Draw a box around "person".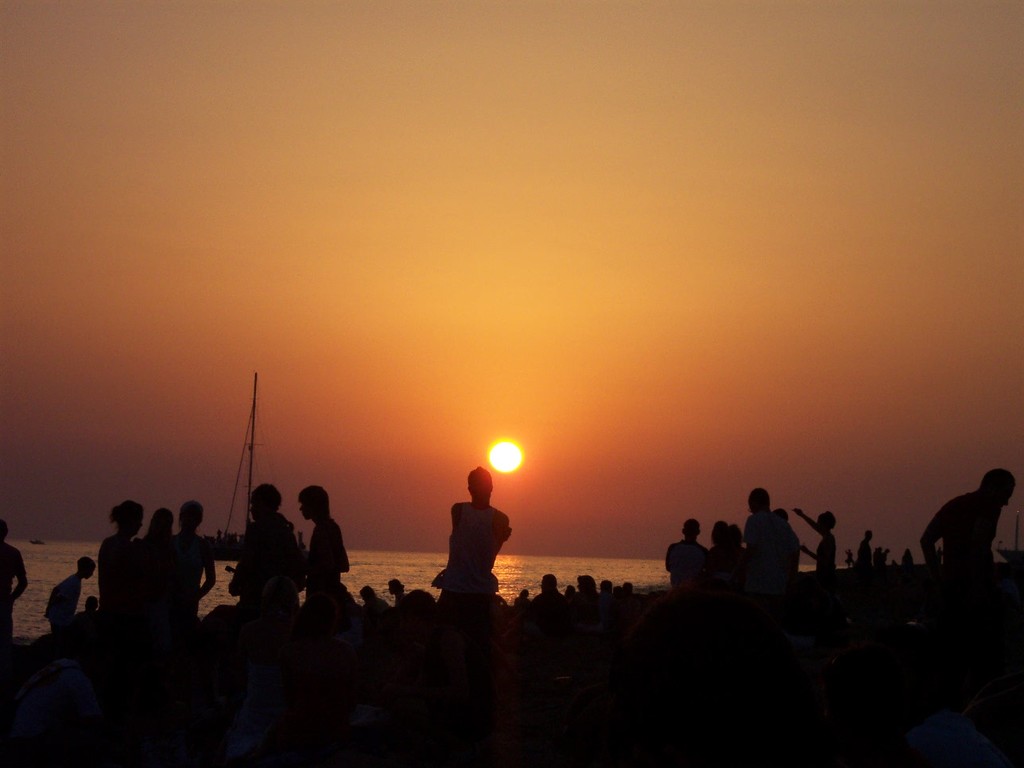
x1=41 y1=555 x2=95 y2=630.
